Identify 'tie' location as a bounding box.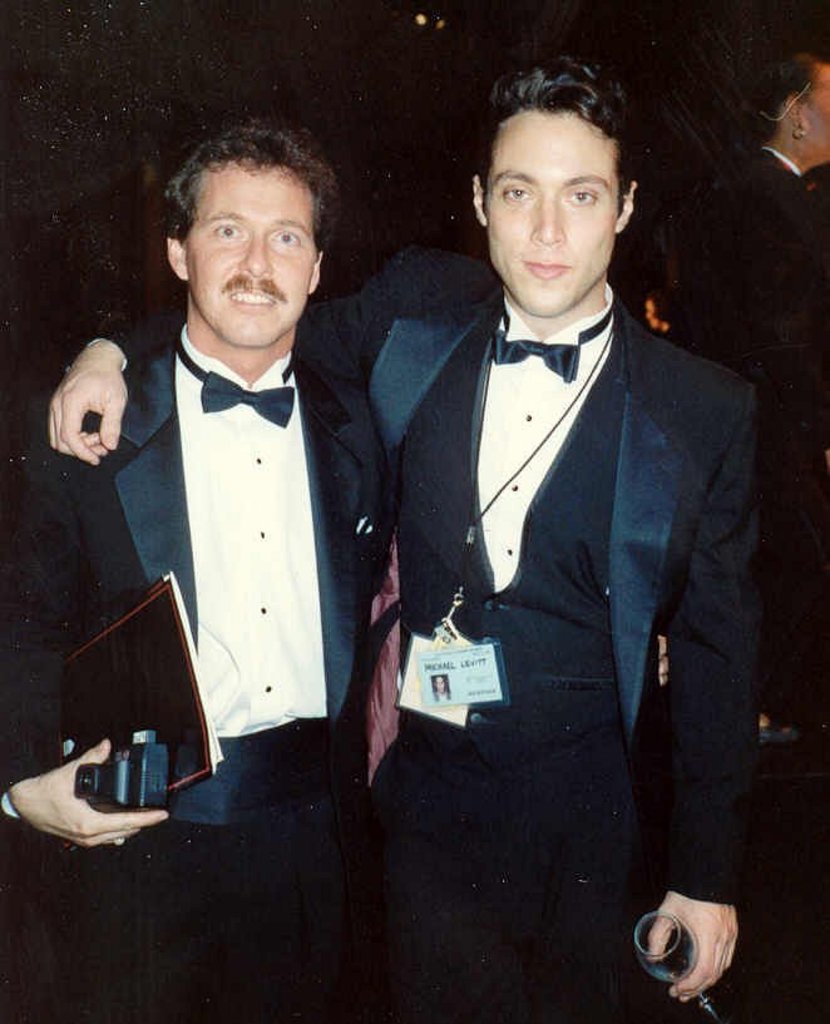
crop(174, 325, 298, 425).
